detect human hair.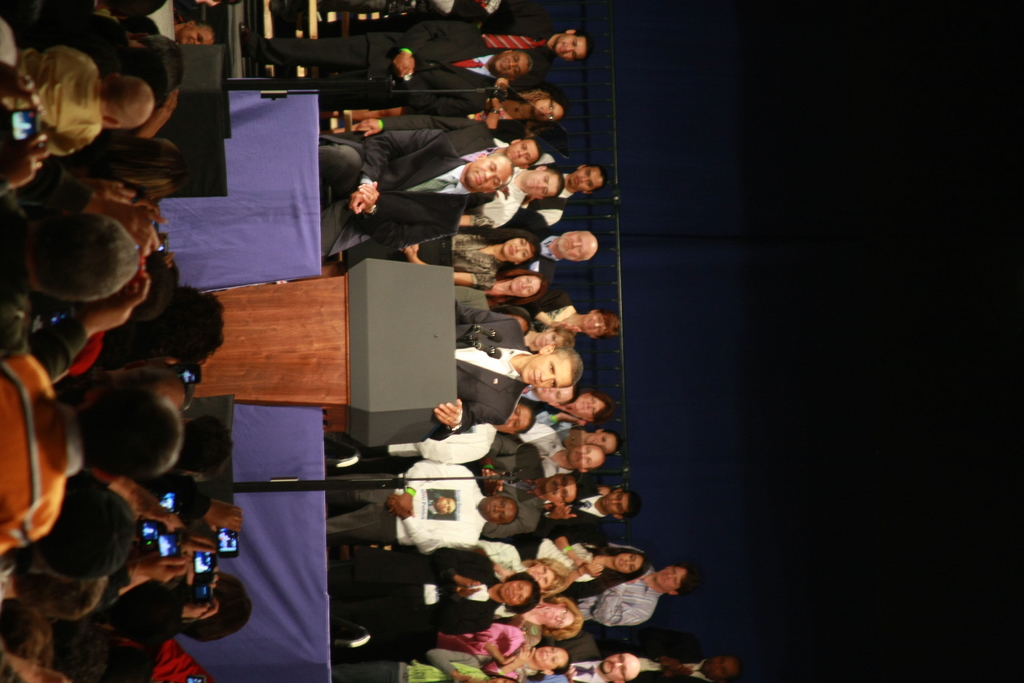
Detected at [left=527, top=555, right=571, bottom=594].
